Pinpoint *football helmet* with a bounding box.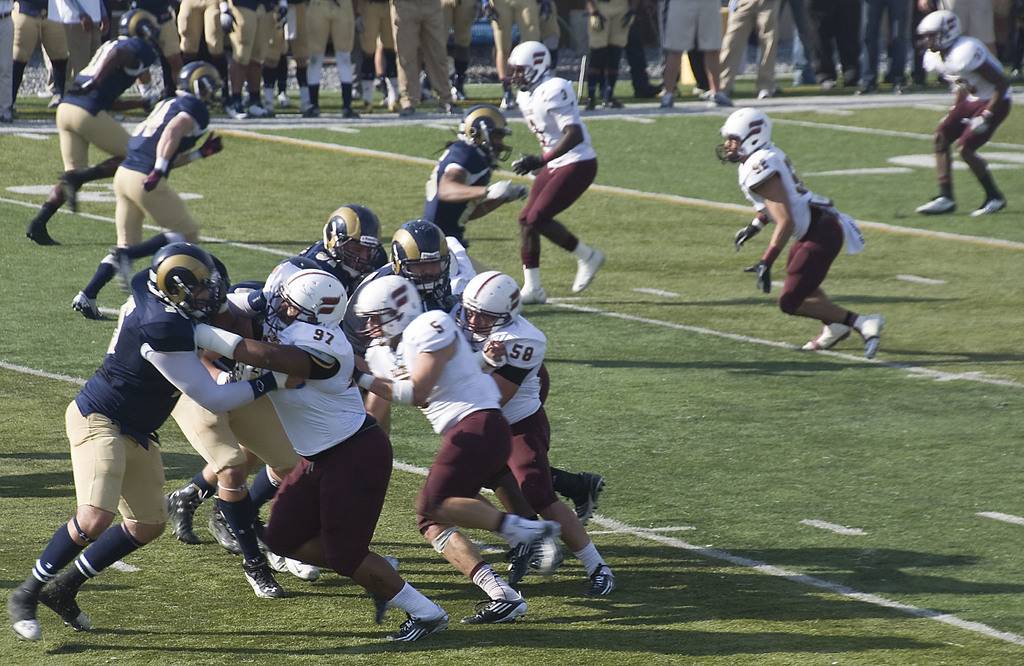
[391,224,454,304].
